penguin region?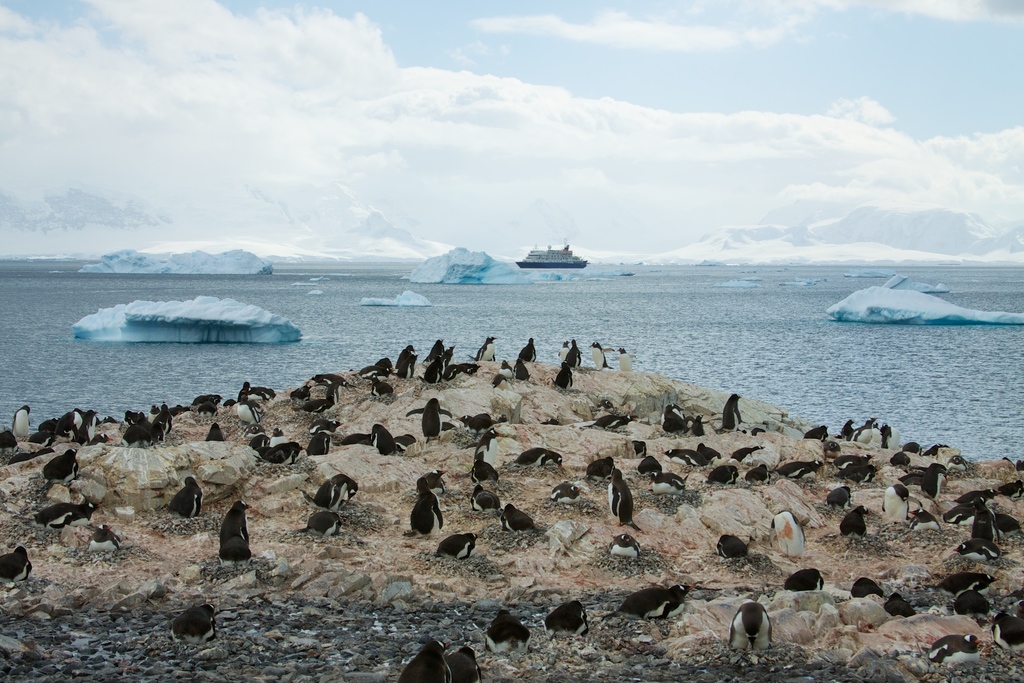
(370, 377, 394, 396)
